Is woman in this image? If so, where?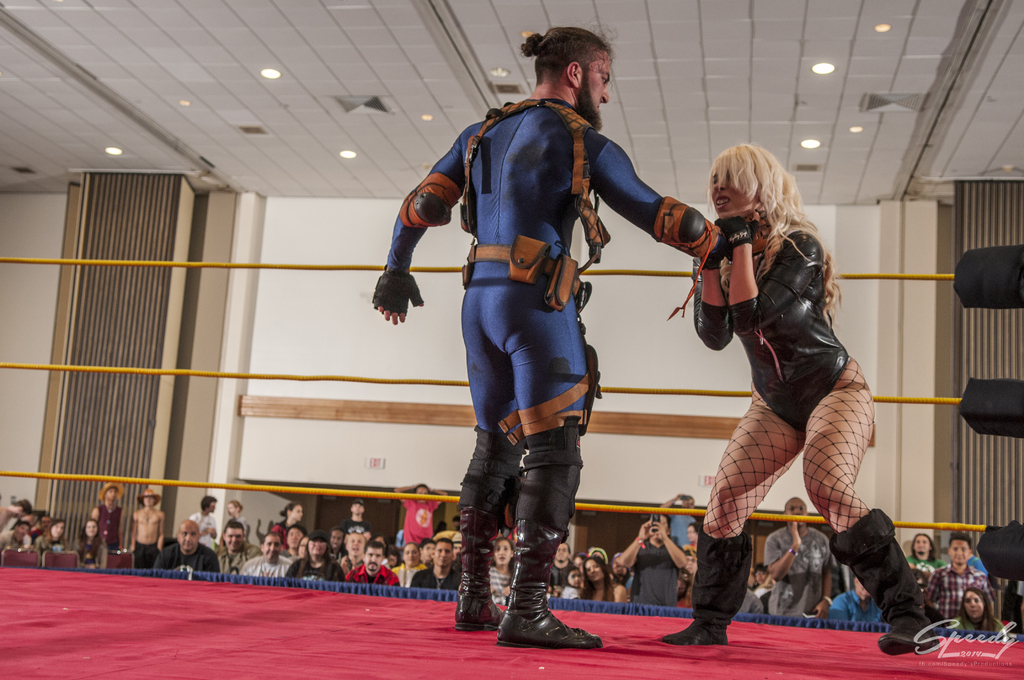
Yes, at l=576, t=556, r=636, b=605.
